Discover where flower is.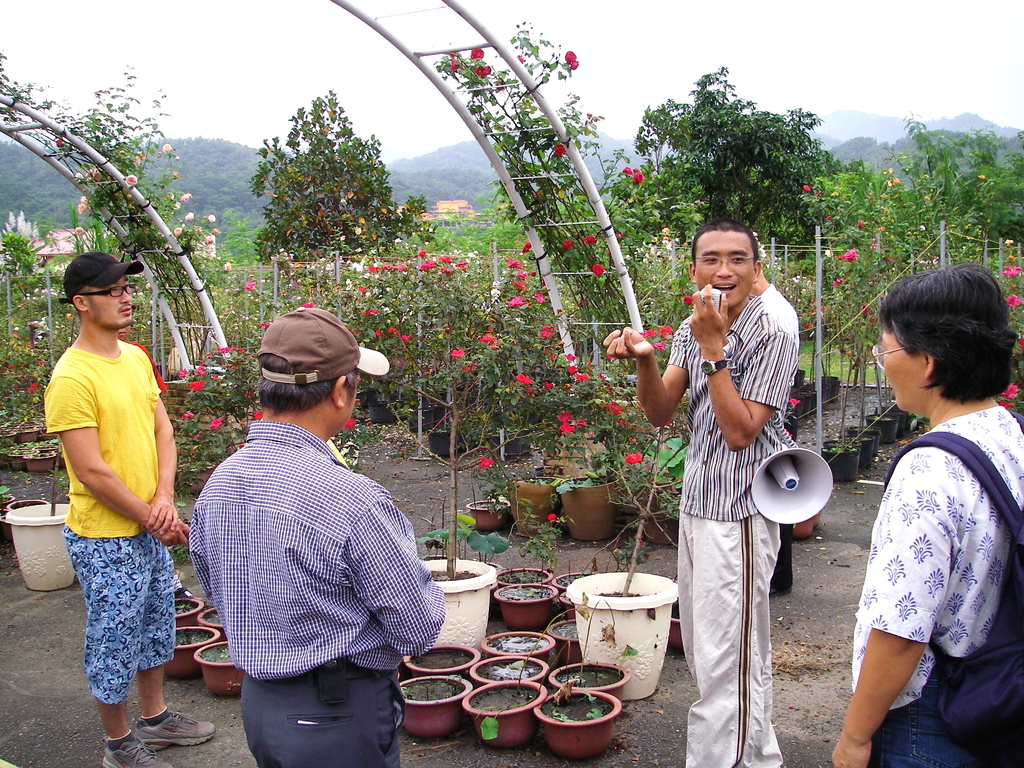
Discovered at (592, 267, 604, 278).
